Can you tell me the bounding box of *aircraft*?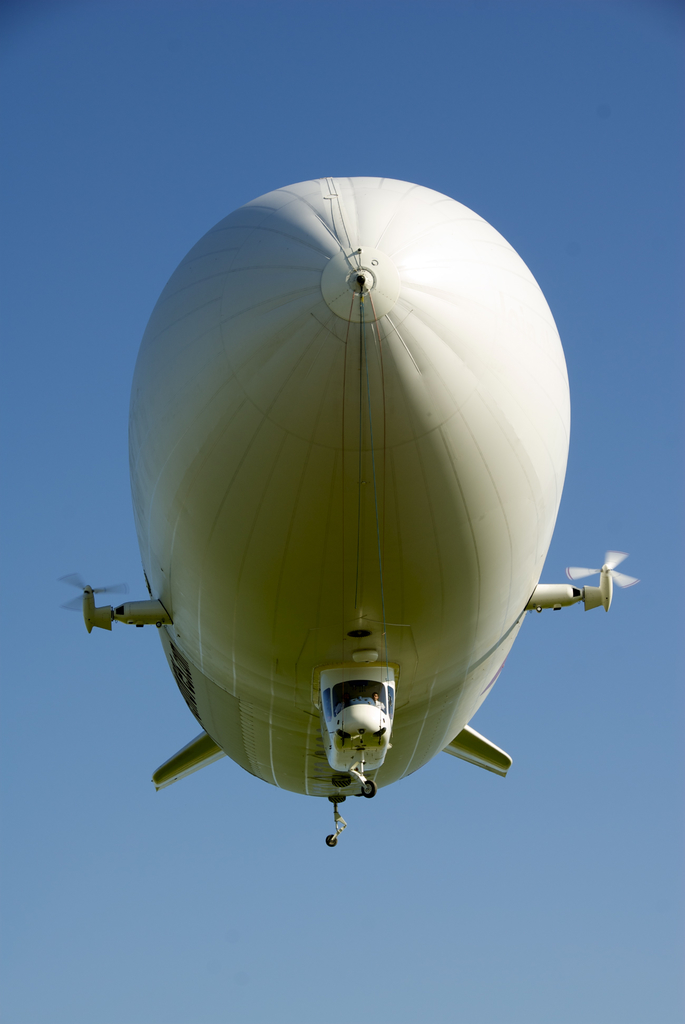
region(58, 173, 638, 857).
